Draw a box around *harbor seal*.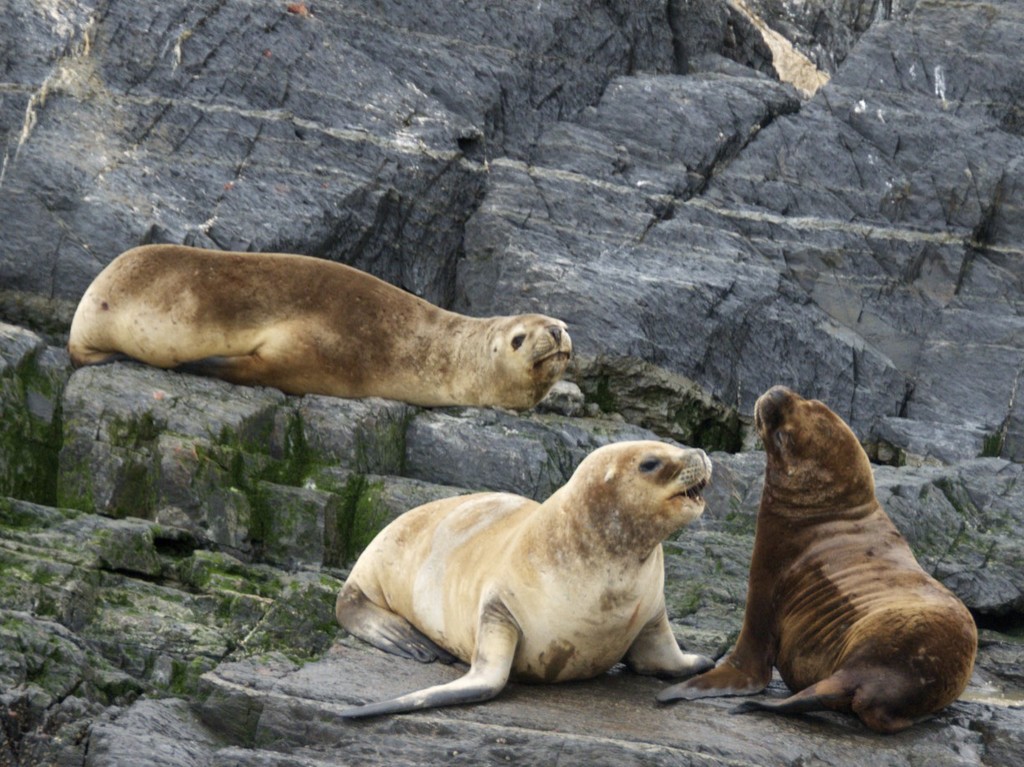
330:440:742:724.
